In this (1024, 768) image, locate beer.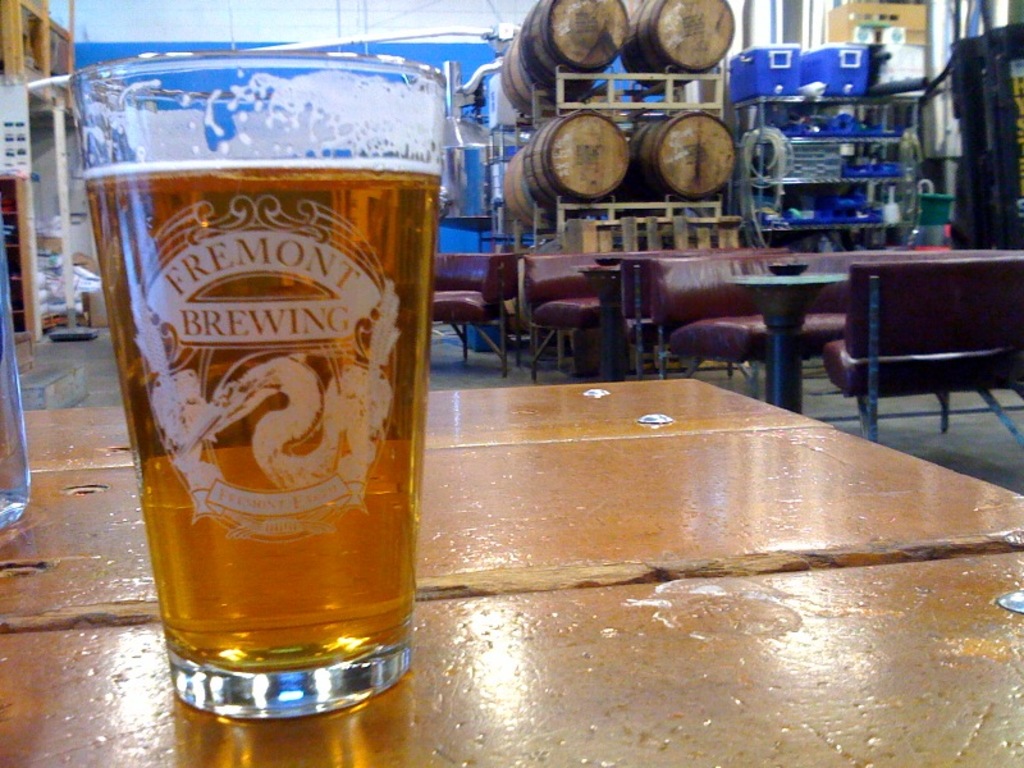
Bounding box: l=78, t=152, r=435, b=676.
